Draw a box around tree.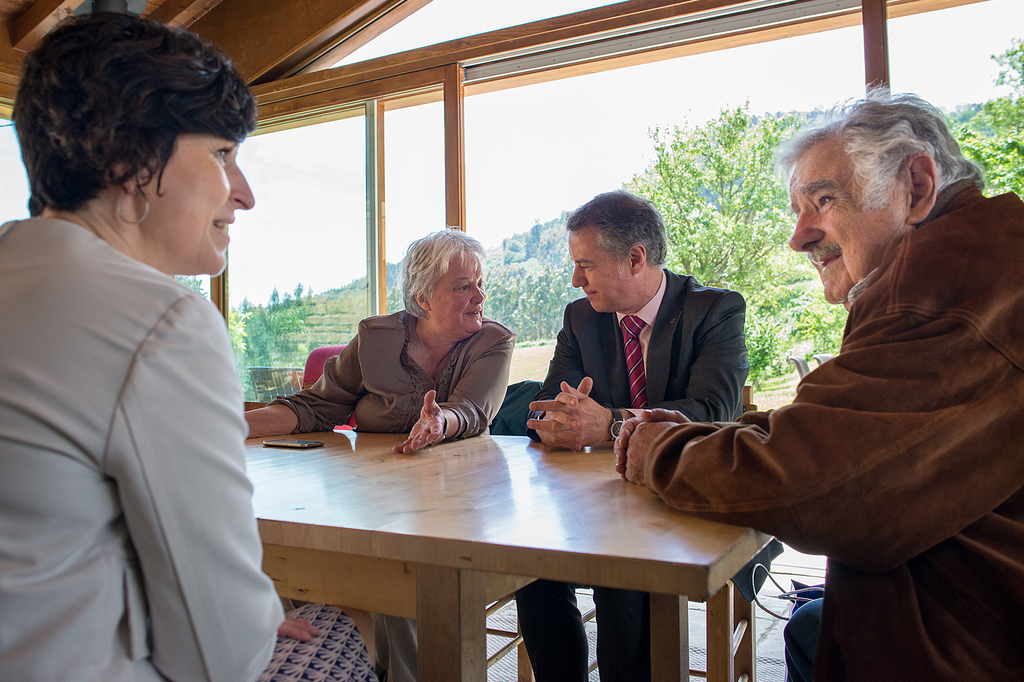
<region>947, 27, 1023, 210</region>.
